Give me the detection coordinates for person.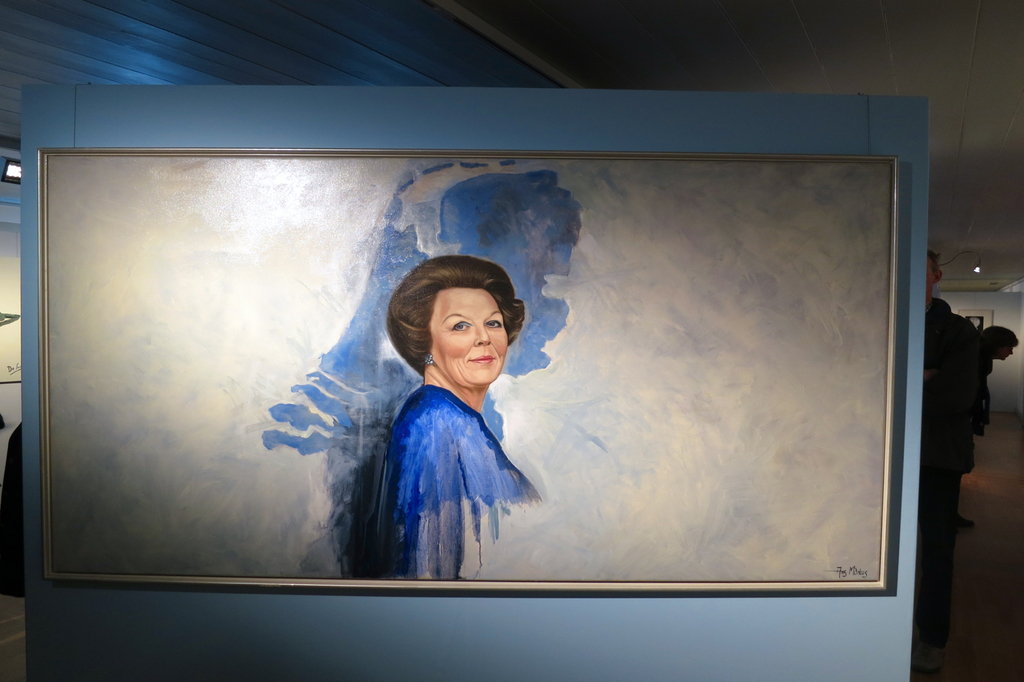
[x1=3, y1=412, x2=32, y2=601].
